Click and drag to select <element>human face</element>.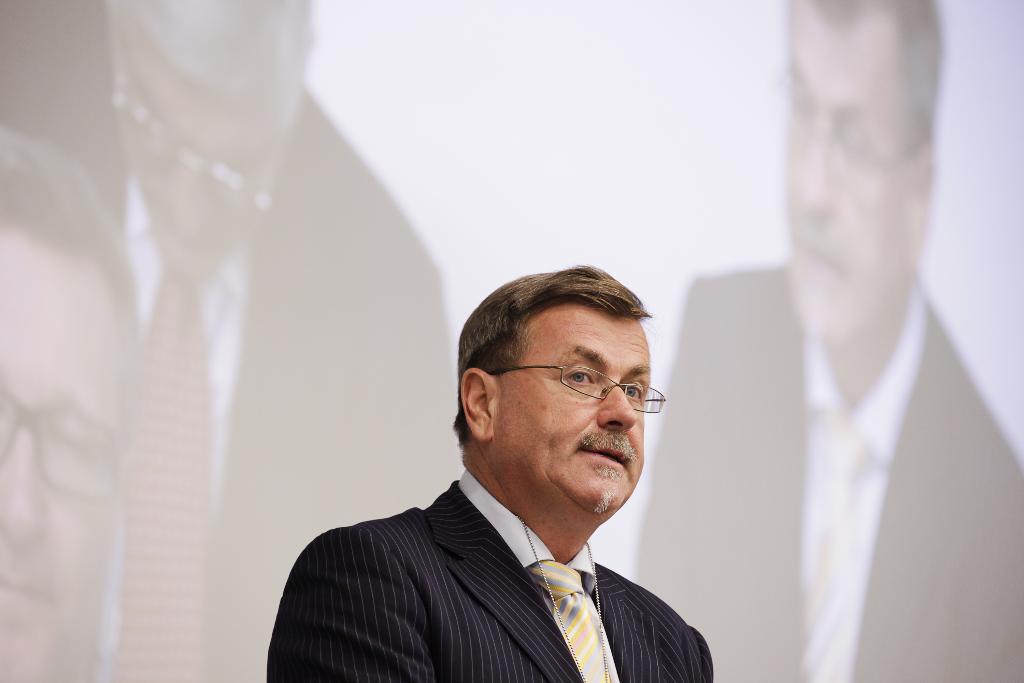
Selection: (780, 0, 915, 352).
